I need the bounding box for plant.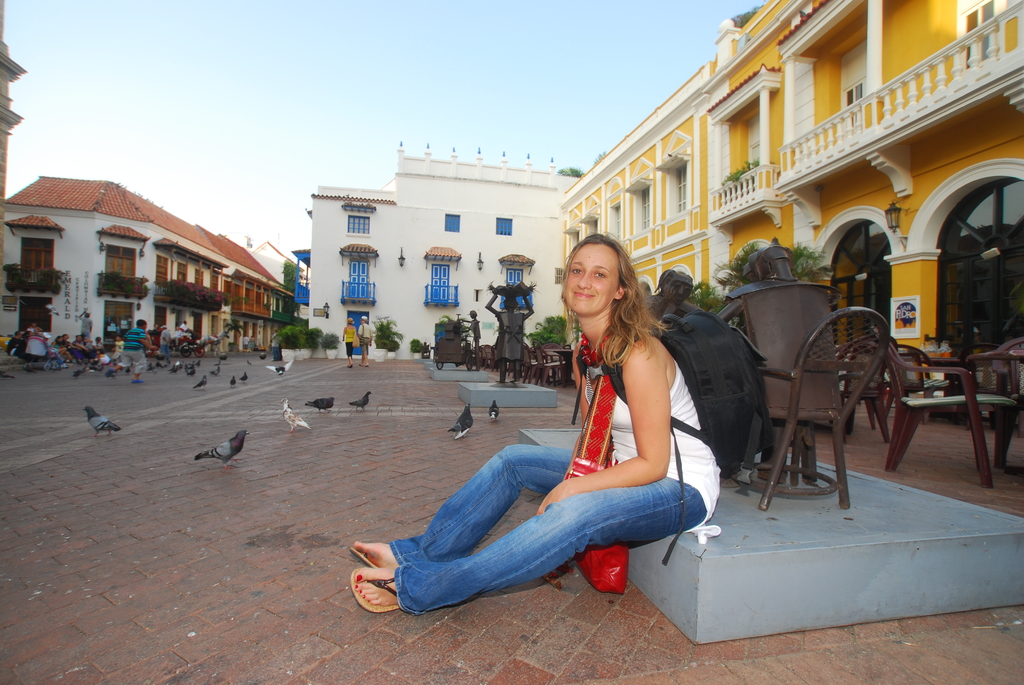
Here it is: 164 275 232 309.
